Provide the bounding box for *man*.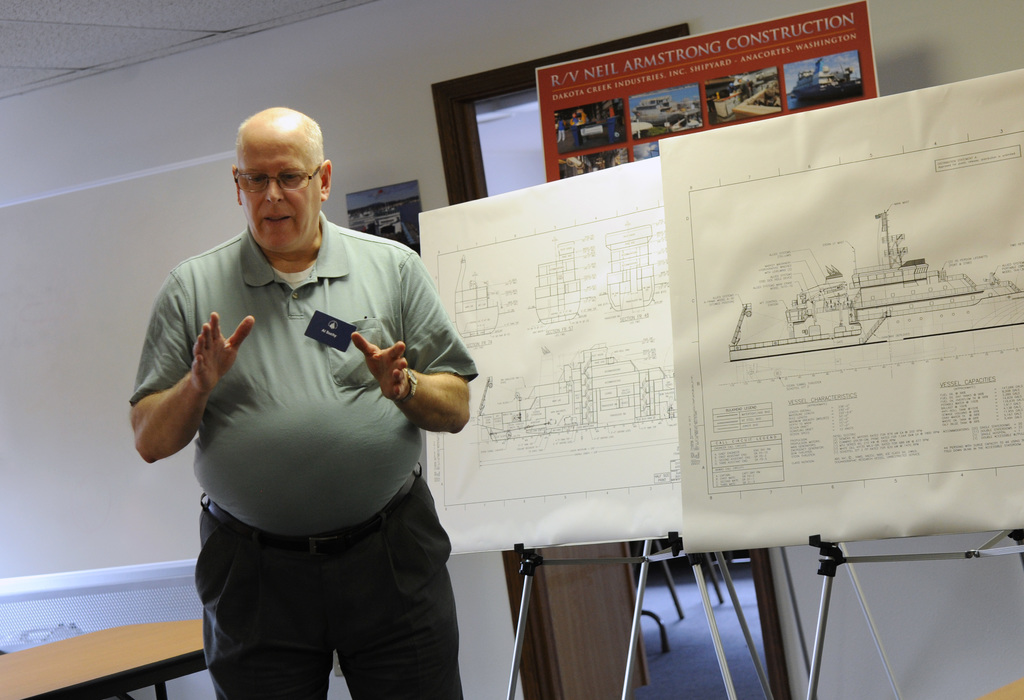
bbox(129, 101, 476, 699).
